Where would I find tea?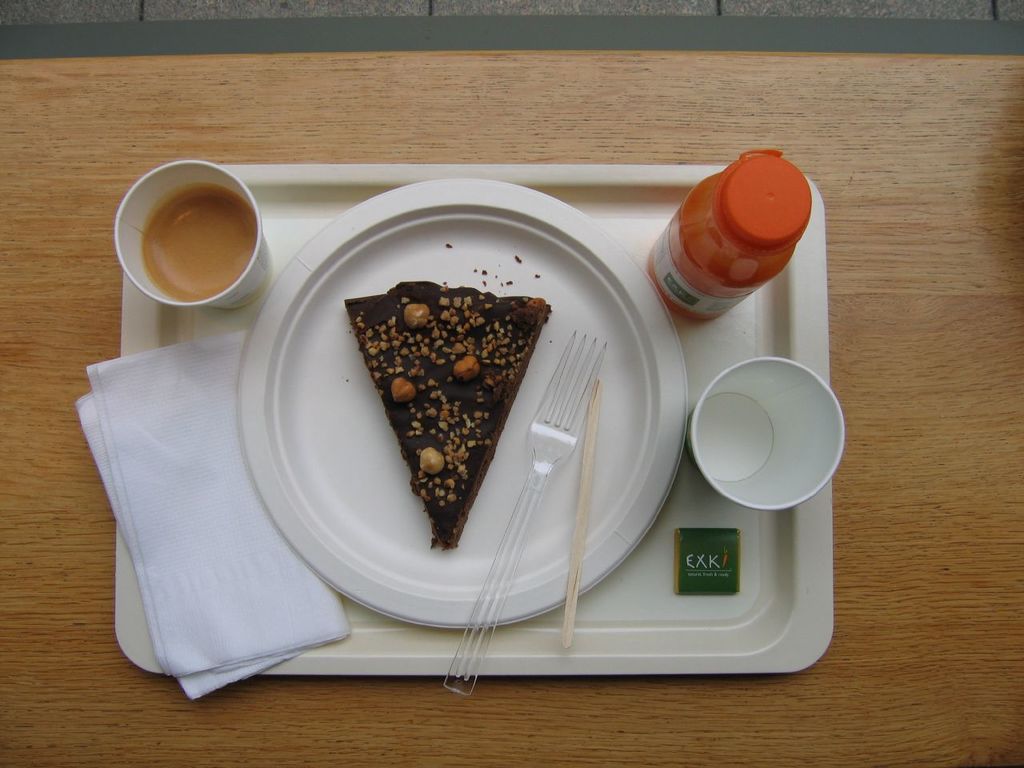
At <box>139,179,254,299</box>.
